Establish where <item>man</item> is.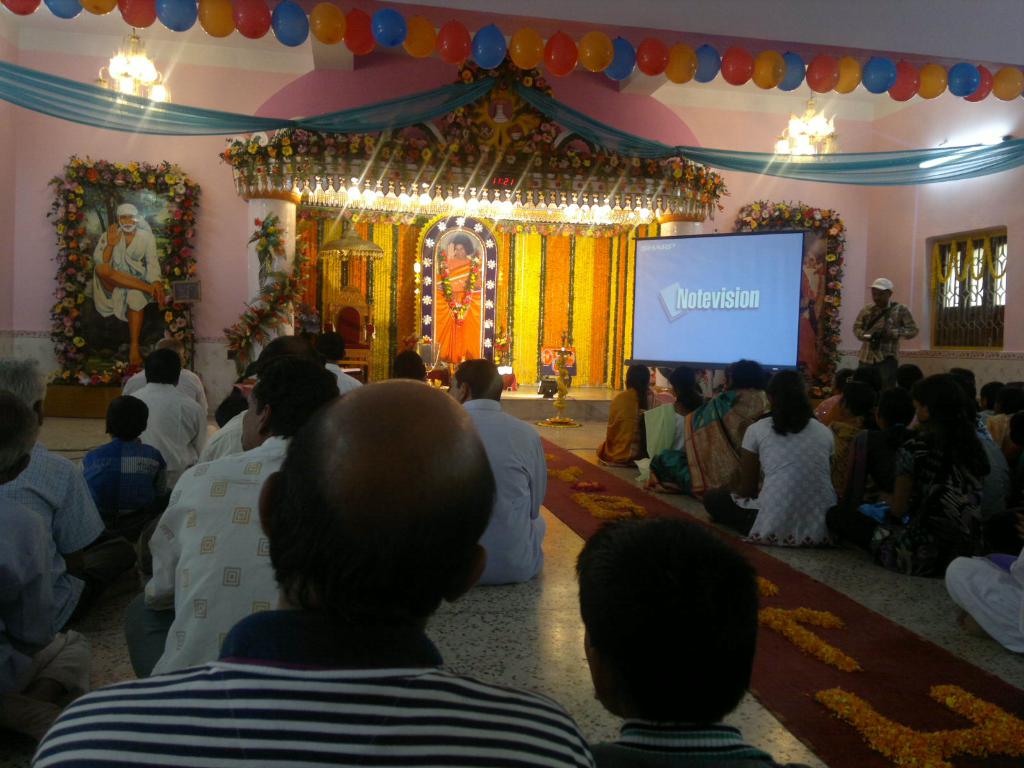
Established at bbox=[445, 358, 550, 584].
